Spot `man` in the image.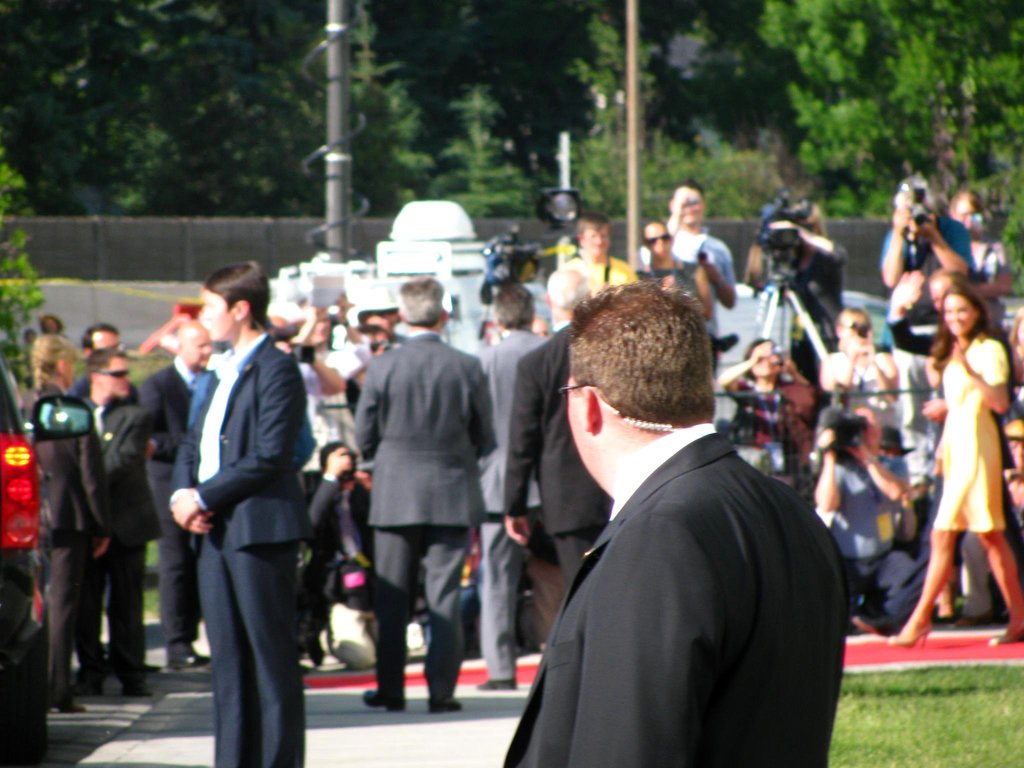
`man` found at pyautogui.locateOnScreen(501, 268, 615, 595).
